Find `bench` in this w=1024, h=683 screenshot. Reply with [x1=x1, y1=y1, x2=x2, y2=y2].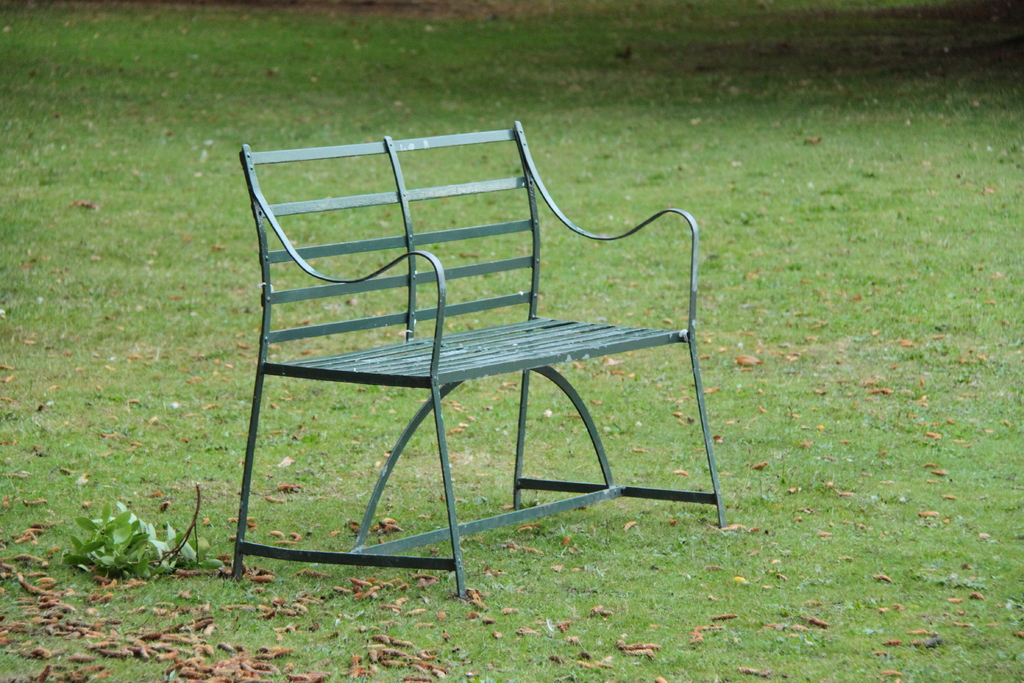
[x1=186, y1=138, x2=718, y2=601].
